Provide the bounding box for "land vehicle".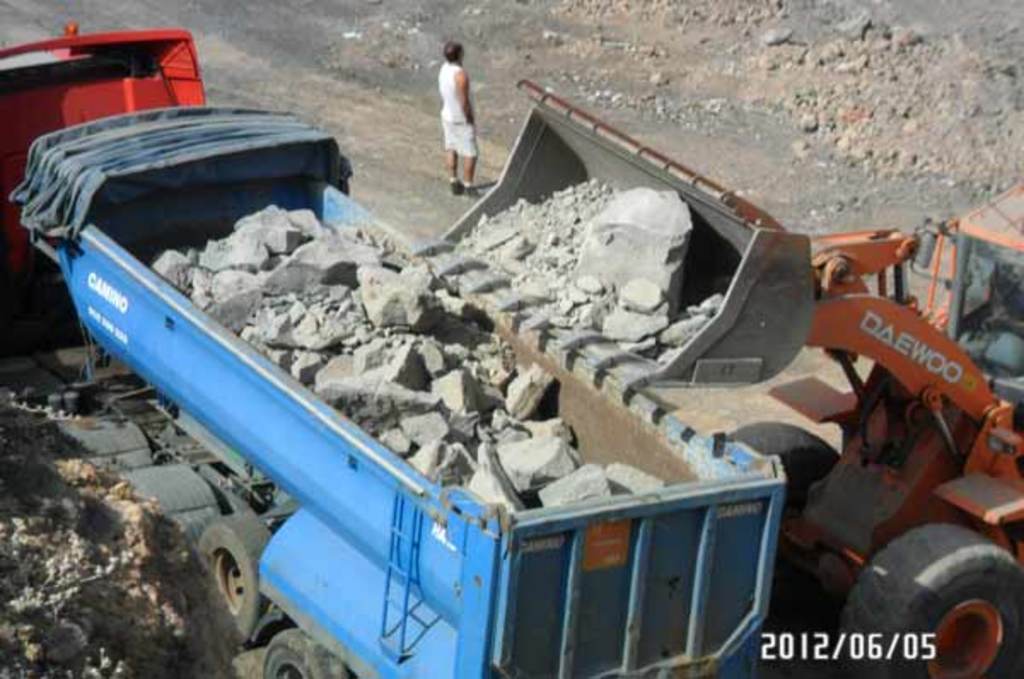
pyautogui.locateOnScreen(413, 77, 1022, 677).
